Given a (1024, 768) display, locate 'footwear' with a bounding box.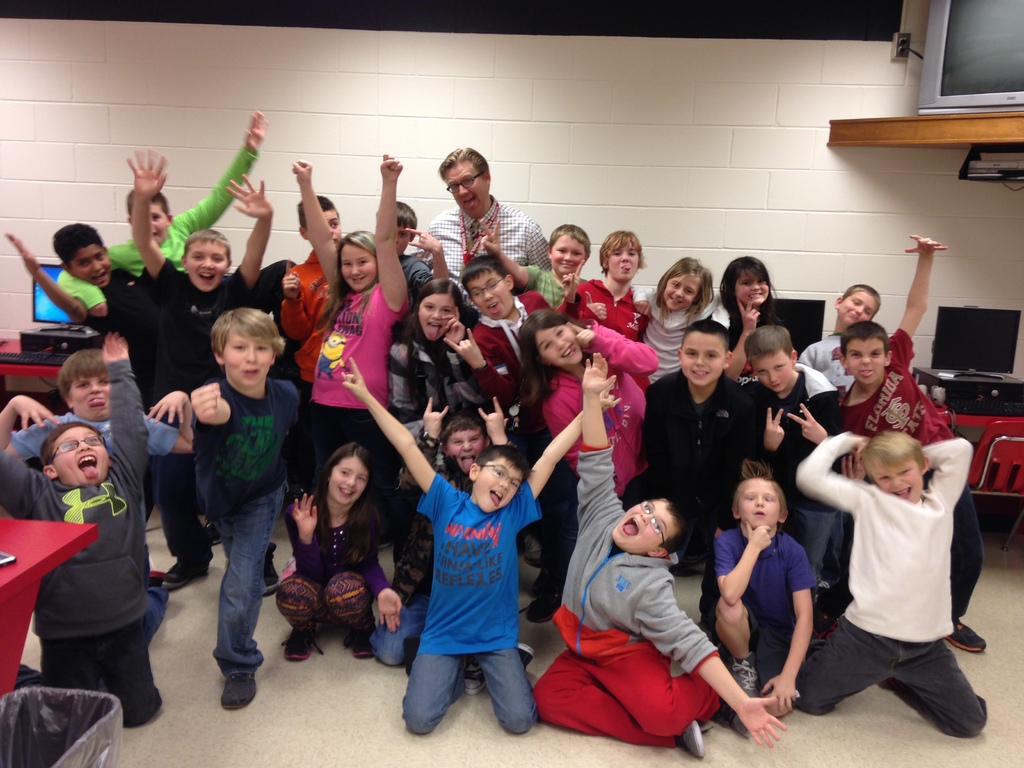
Located: Rect(145, 568, 168, 585).
